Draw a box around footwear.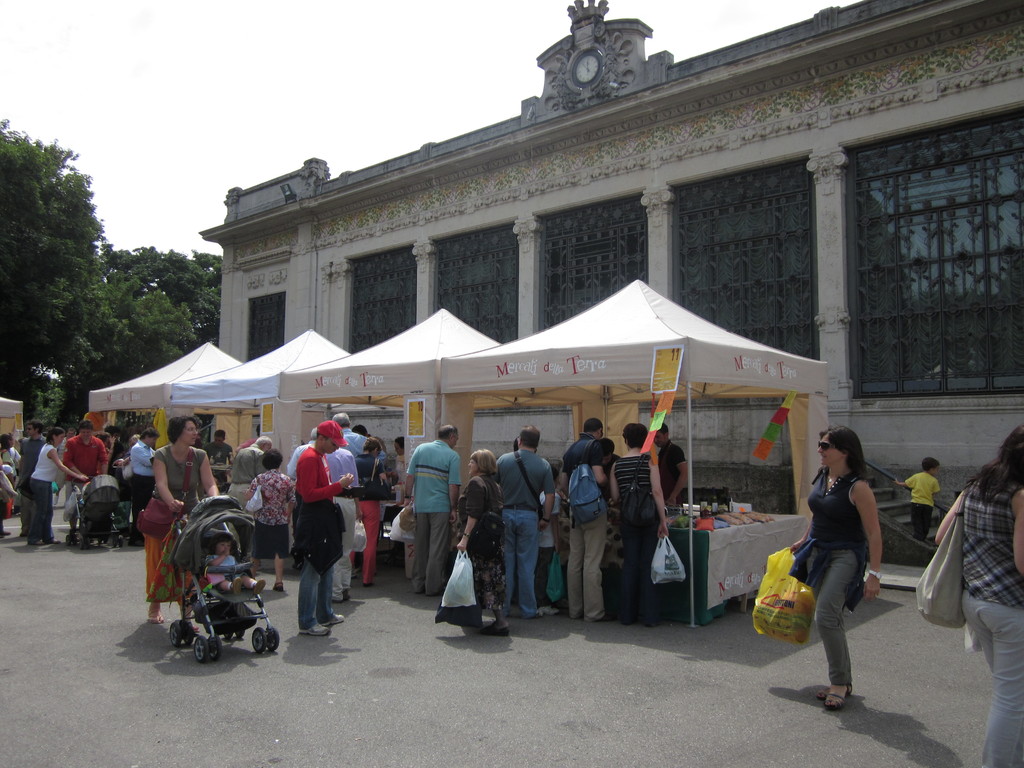
828/683/845/707.
